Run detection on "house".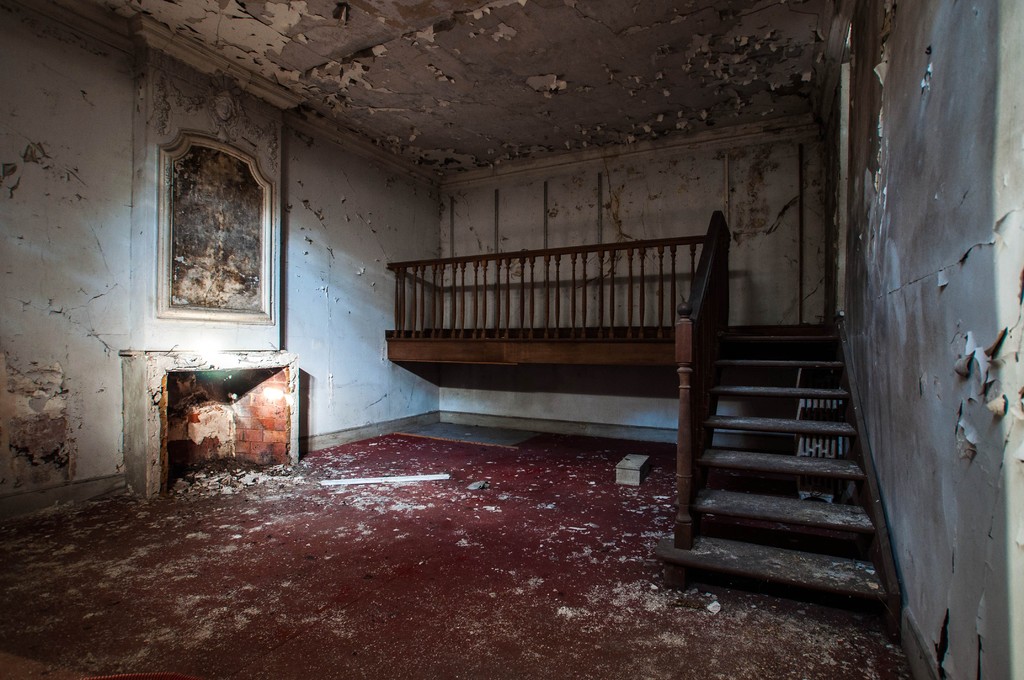
Result: bbox=[49, 1, 954, 596].
